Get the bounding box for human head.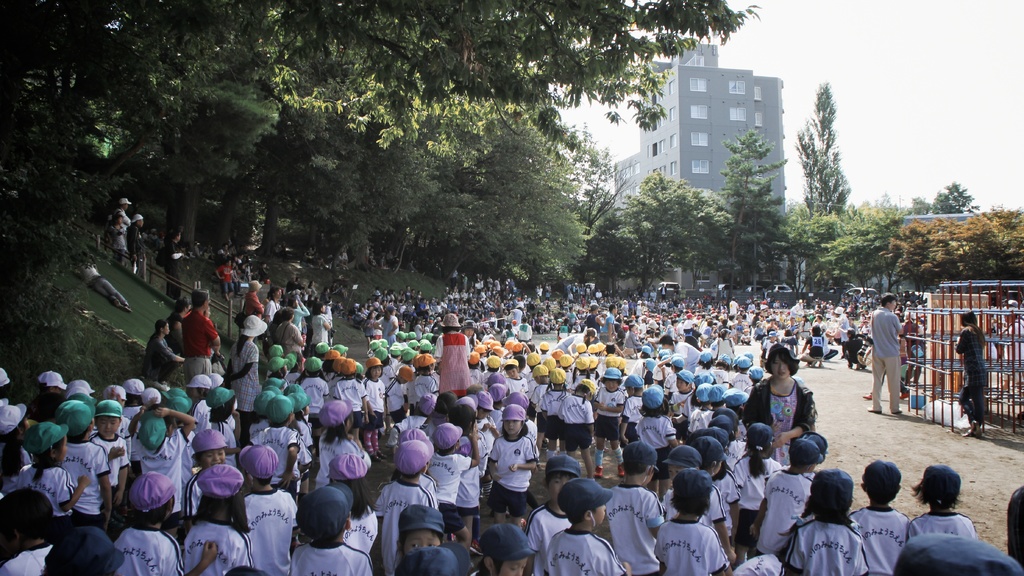
box=[35, 371, 63, 396].
